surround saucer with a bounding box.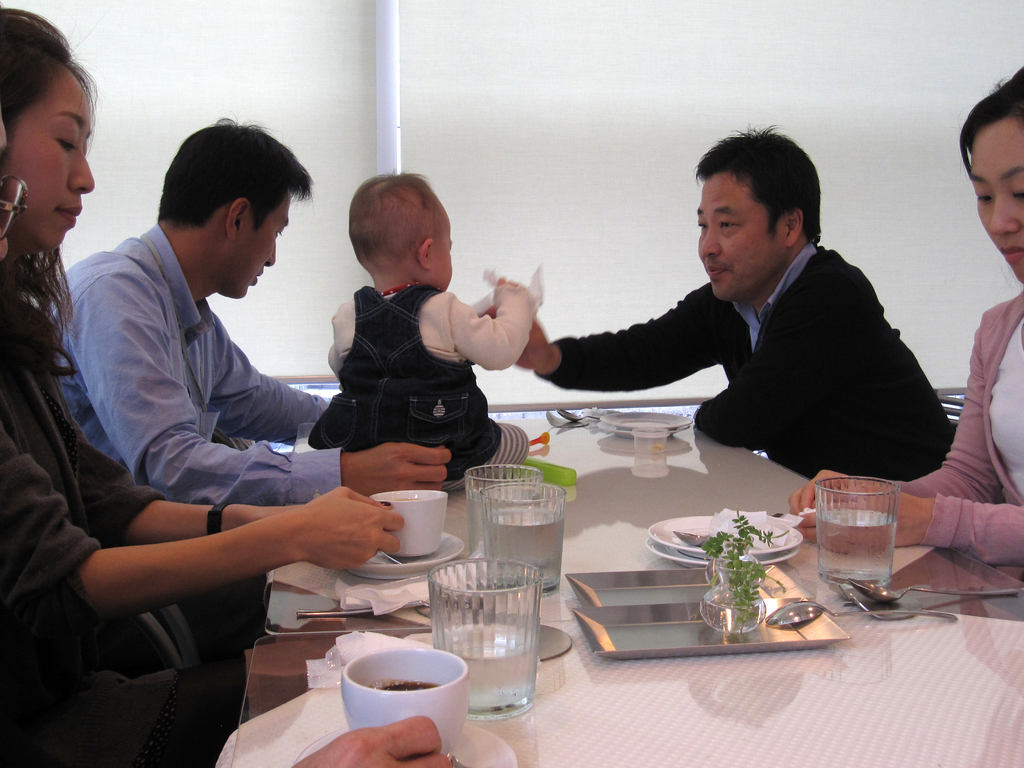
x1=593 y1=422 x2=684 y2=438.
